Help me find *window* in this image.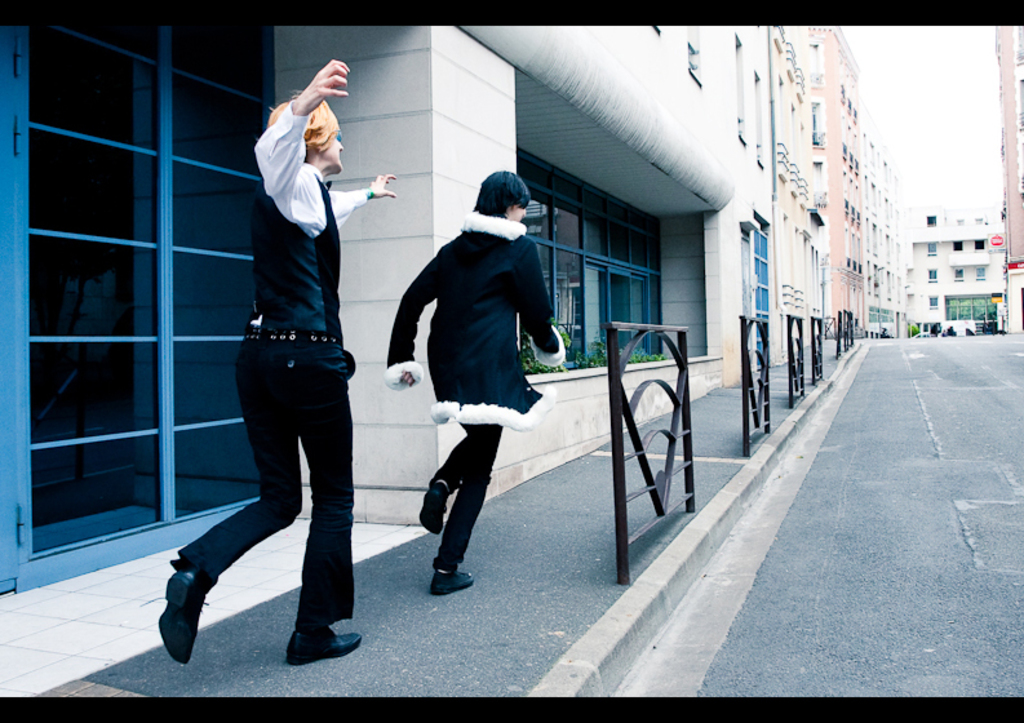
Found it: [x1=956, y1=266, x2=966, y2=284].
